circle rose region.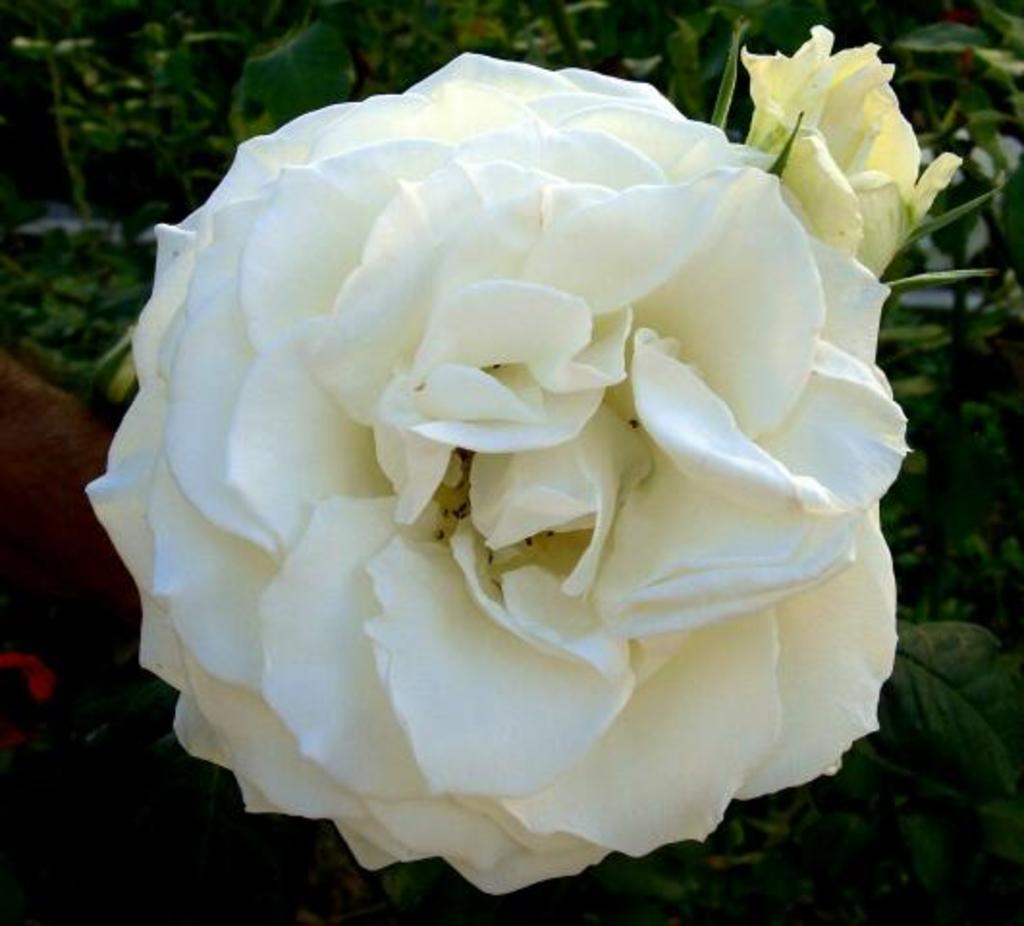
Region: 81:48:916:897.
